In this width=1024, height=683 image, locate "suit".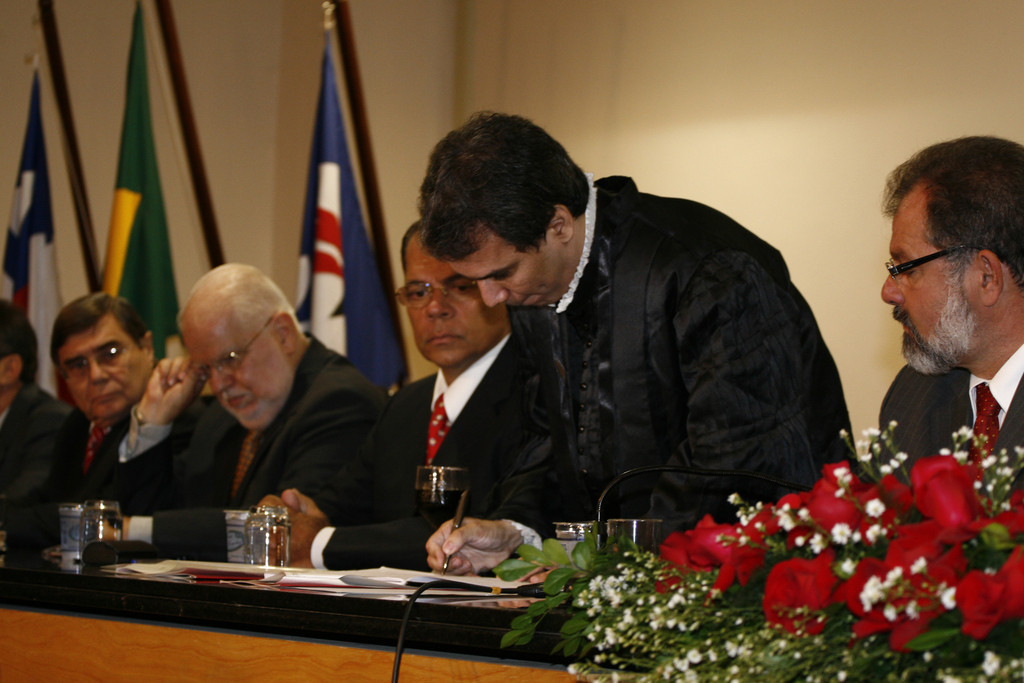
Bounding box: region(314, 317, 527, 568).
